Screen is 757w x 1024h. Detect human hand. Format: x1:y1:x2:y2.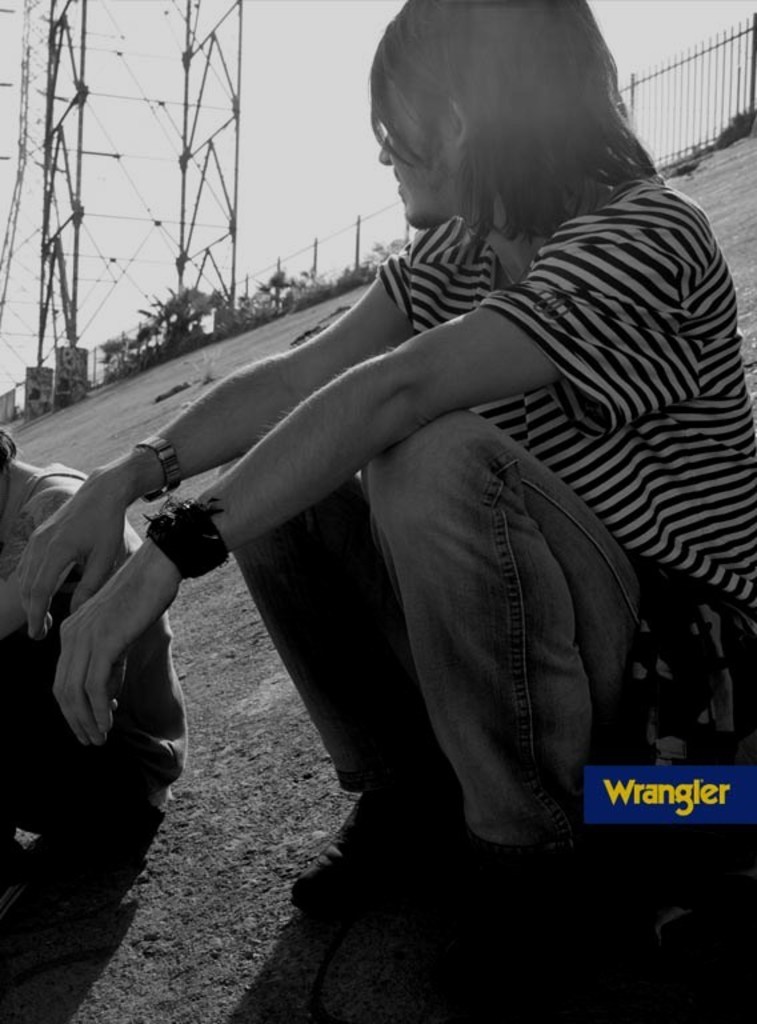
9:464:128:641.
